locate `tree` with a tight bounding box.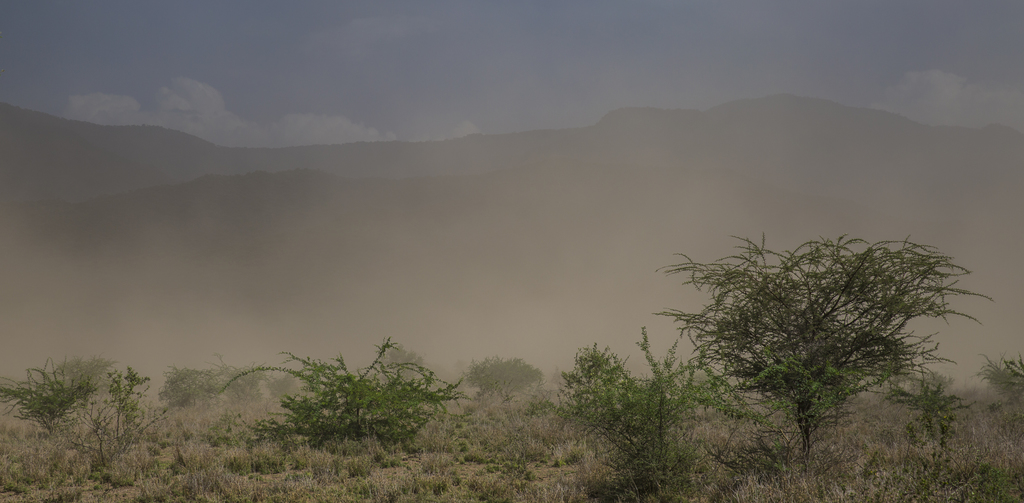
{"left": 3, "top": 365, "right": 100, "bottom": 443}.
